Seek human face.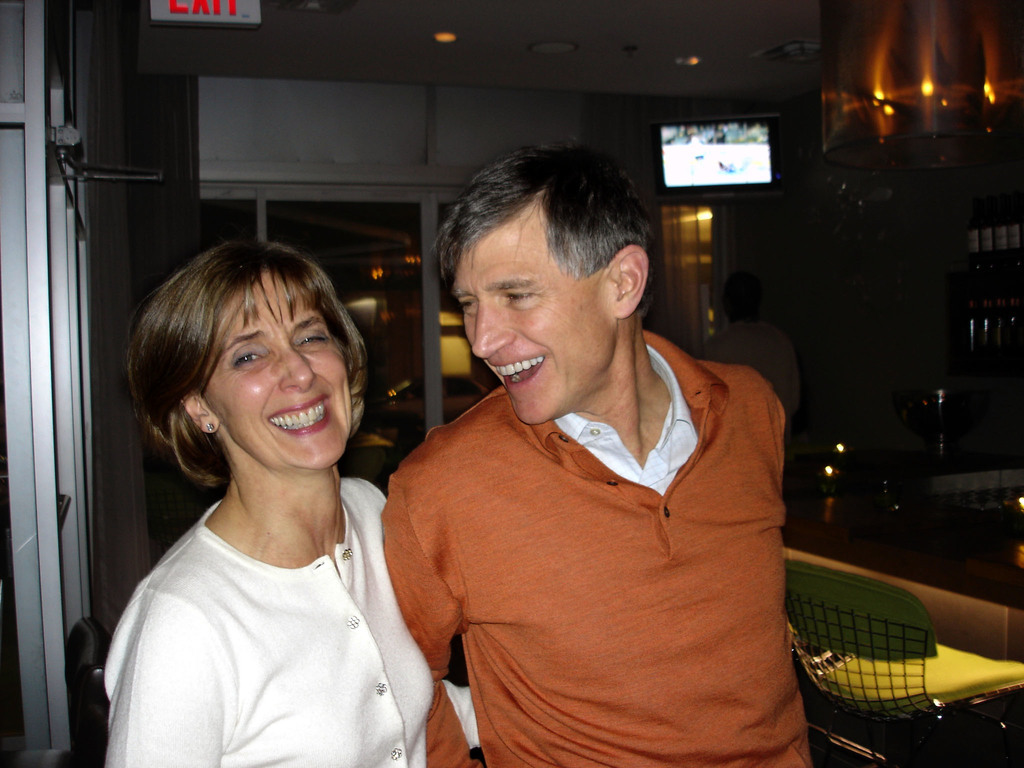
bbox=[452, 199, 616, 425].
